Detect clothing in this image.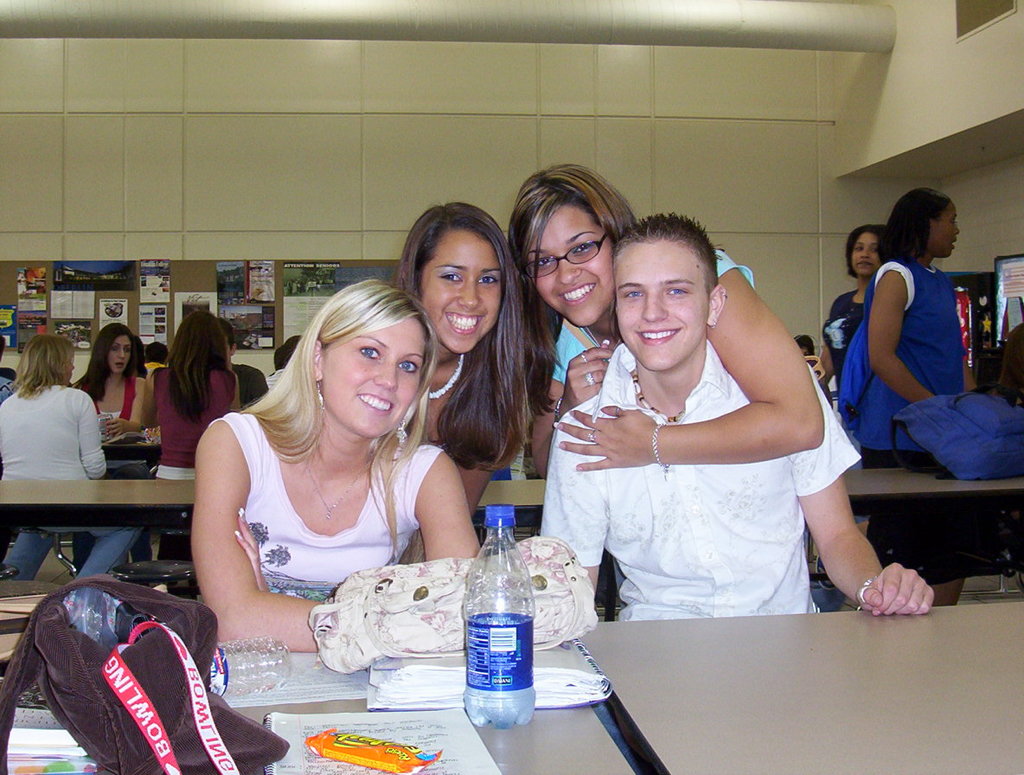
Detection: crop(817, 290, 863, 383).
